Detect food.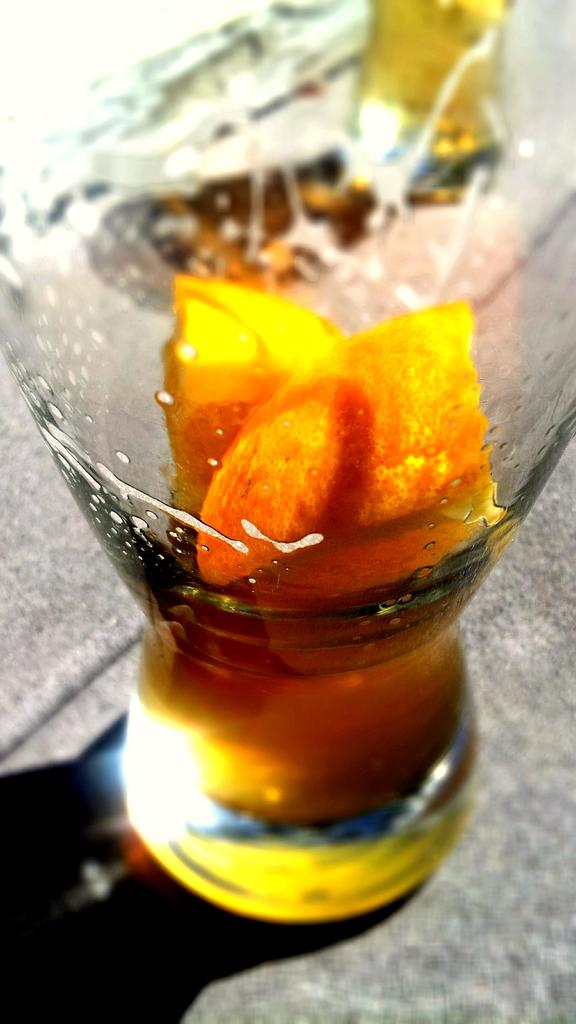
Detected at <region>138, 268, 488, 595</region>.
